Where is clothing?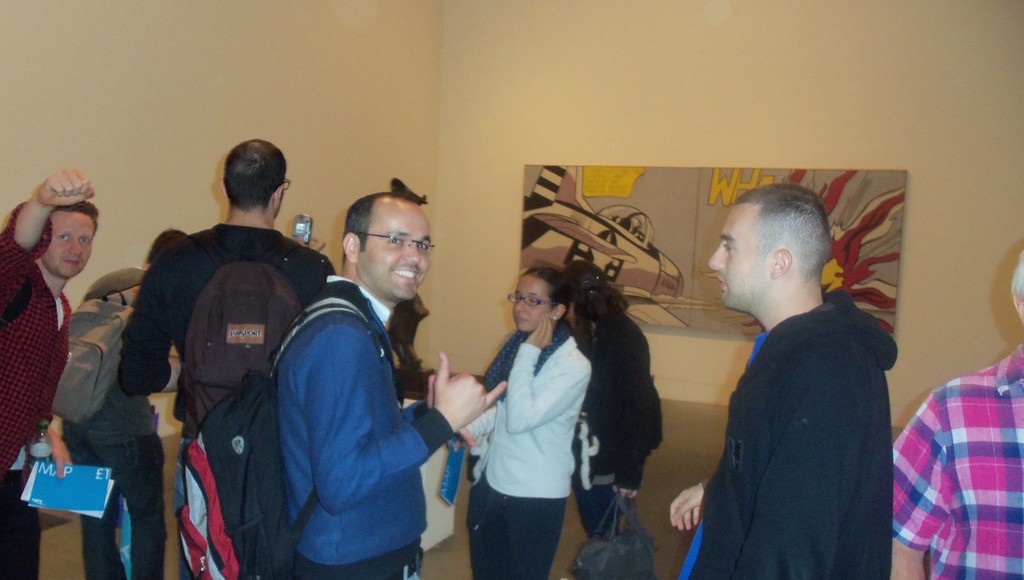
122, 227, 335, 451.
